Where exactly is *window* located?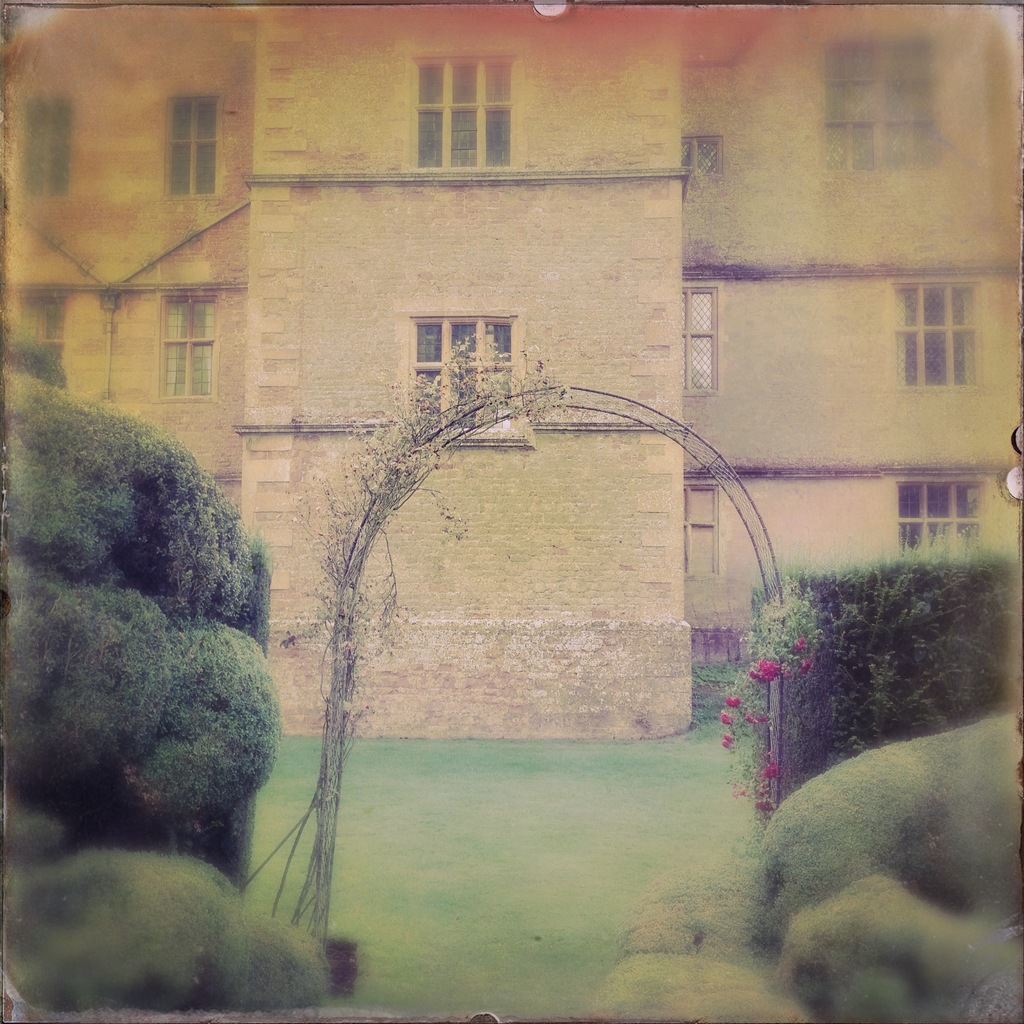
Its bounding box is (680, 137, 728, 212).
